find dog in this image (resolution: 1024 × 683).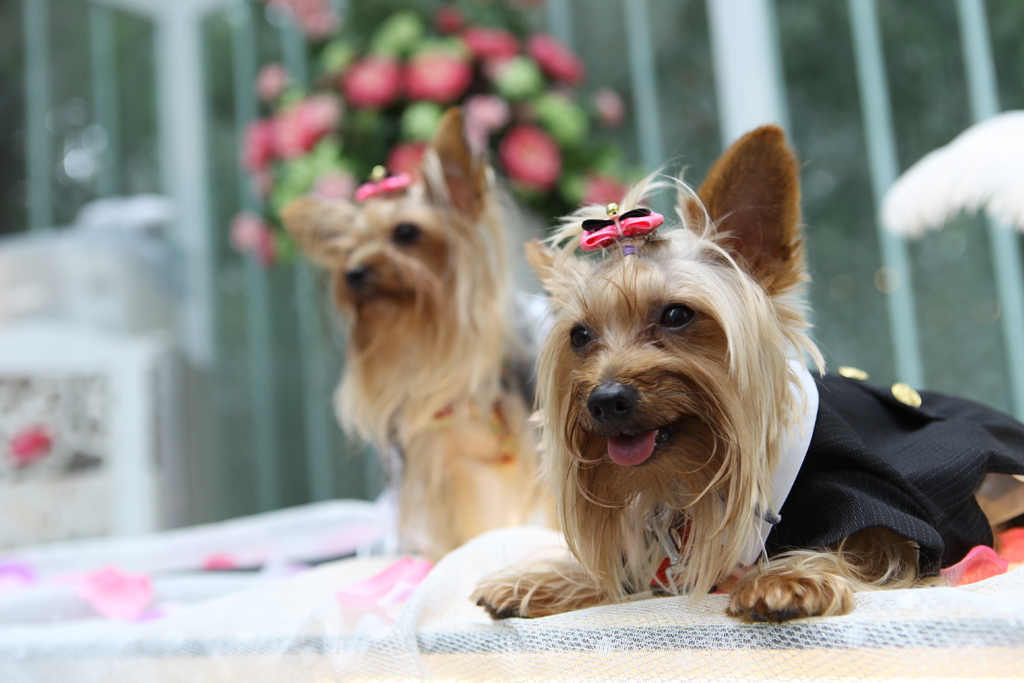
bbox=[461, 120, 1023, 622].
